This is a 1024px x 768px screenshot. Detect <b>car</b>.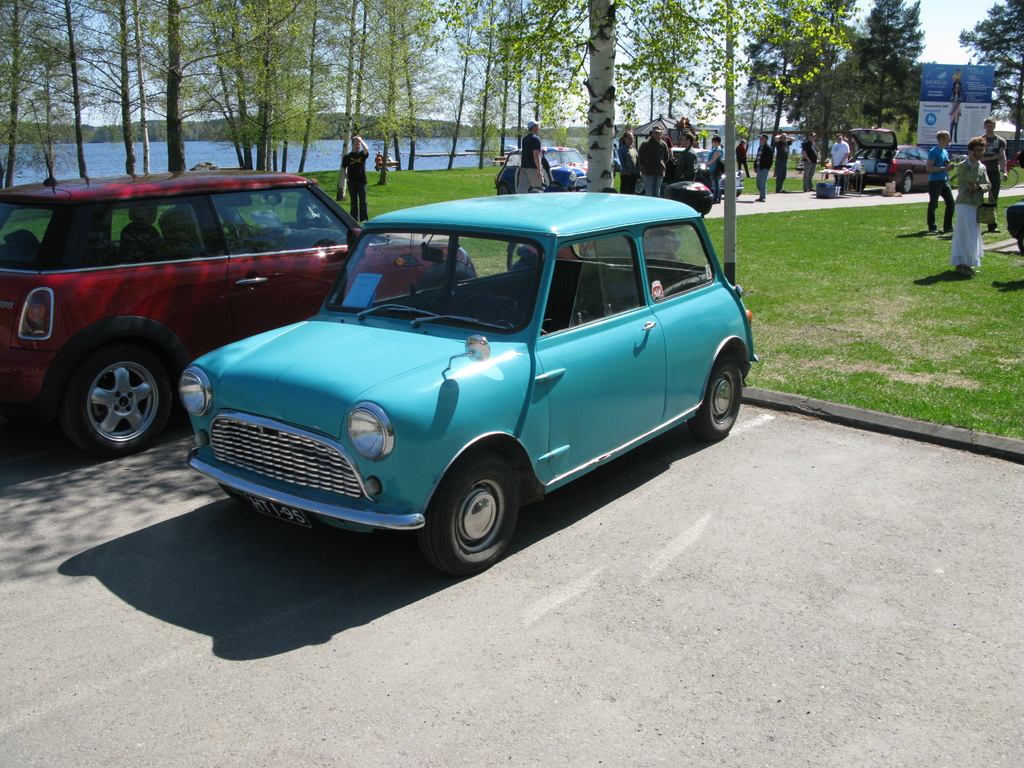
BBox(495, 147, 588, 195).
